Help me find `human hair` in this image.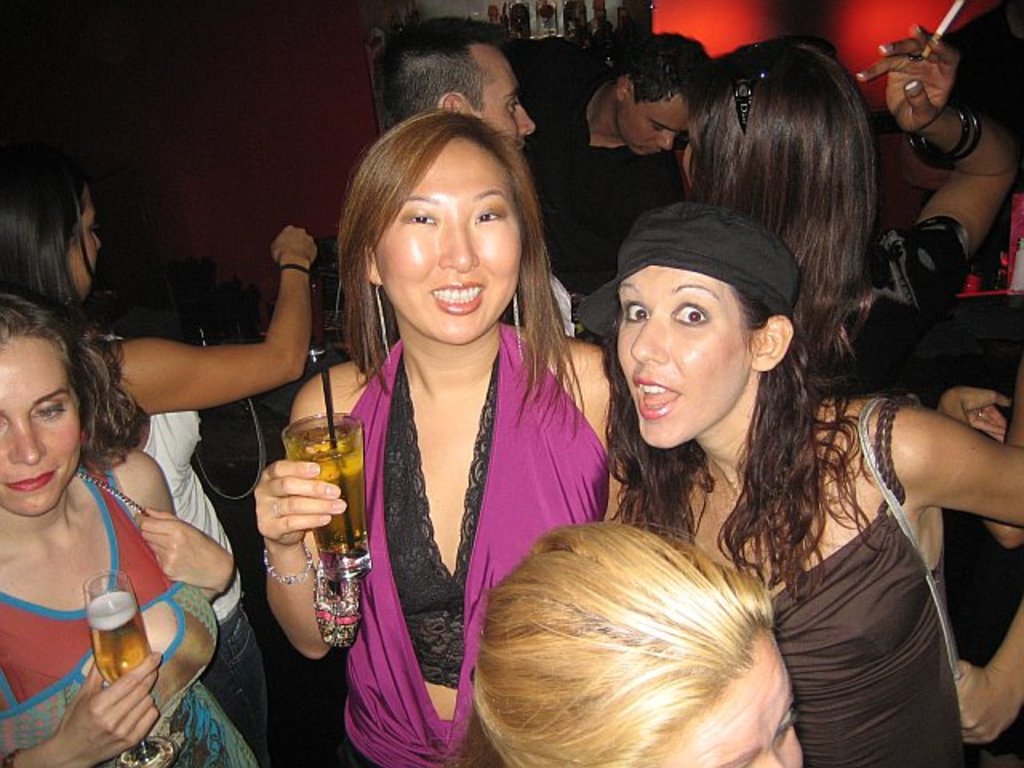
Found it: [x1=331, y1=104, x2=597, y2=438].
